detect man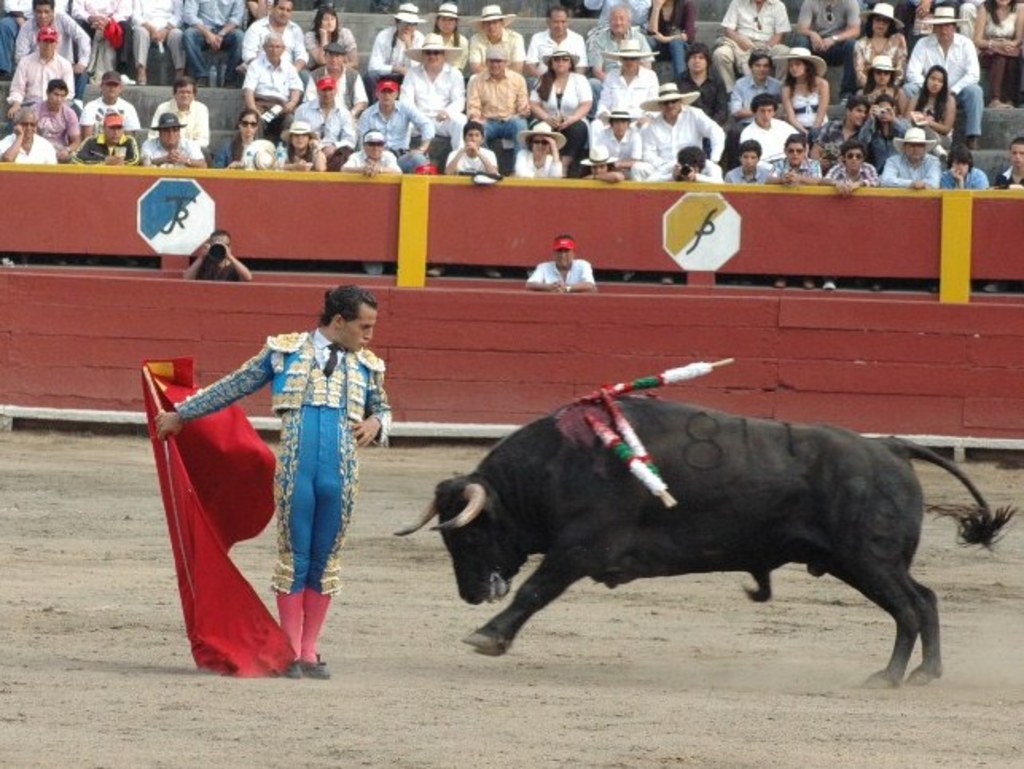
bbox(342, 127, 401, 274)
